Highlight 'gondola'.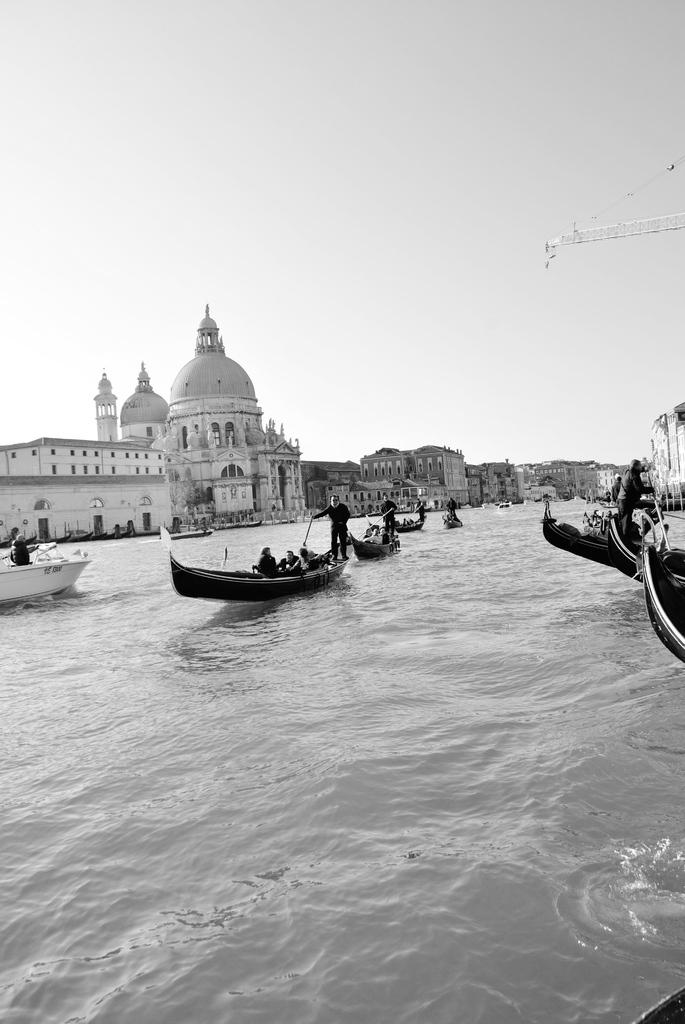
Highlighted region: [391,503,428,529].
